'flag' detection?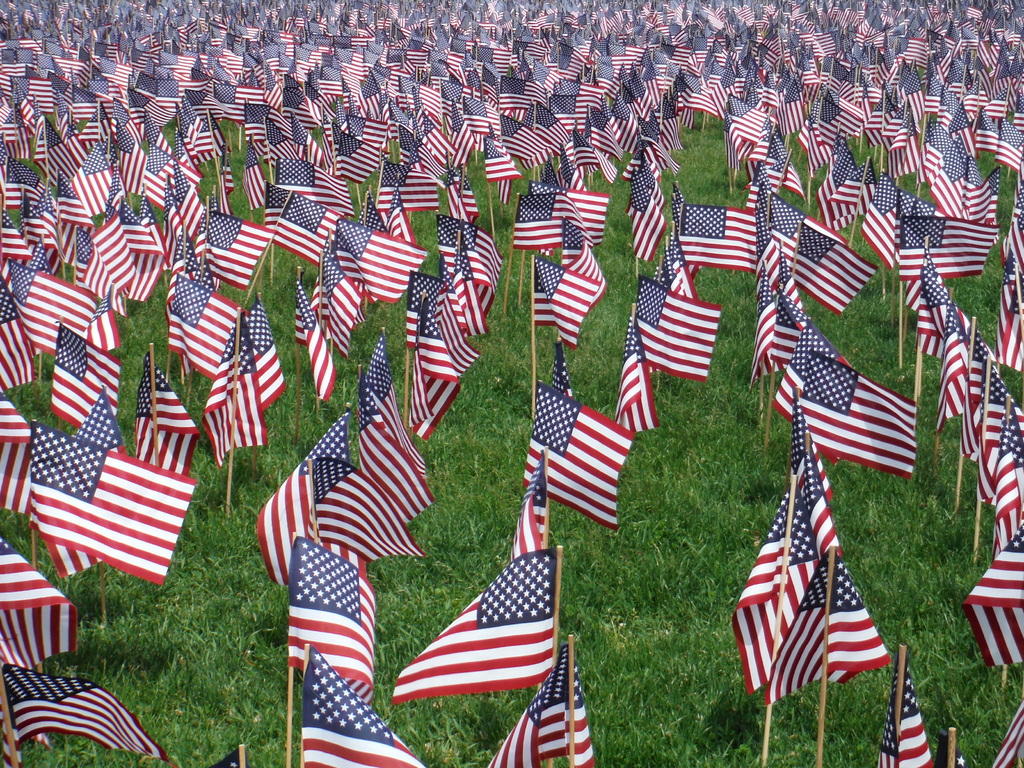
region(660, 233, 693, 300)
